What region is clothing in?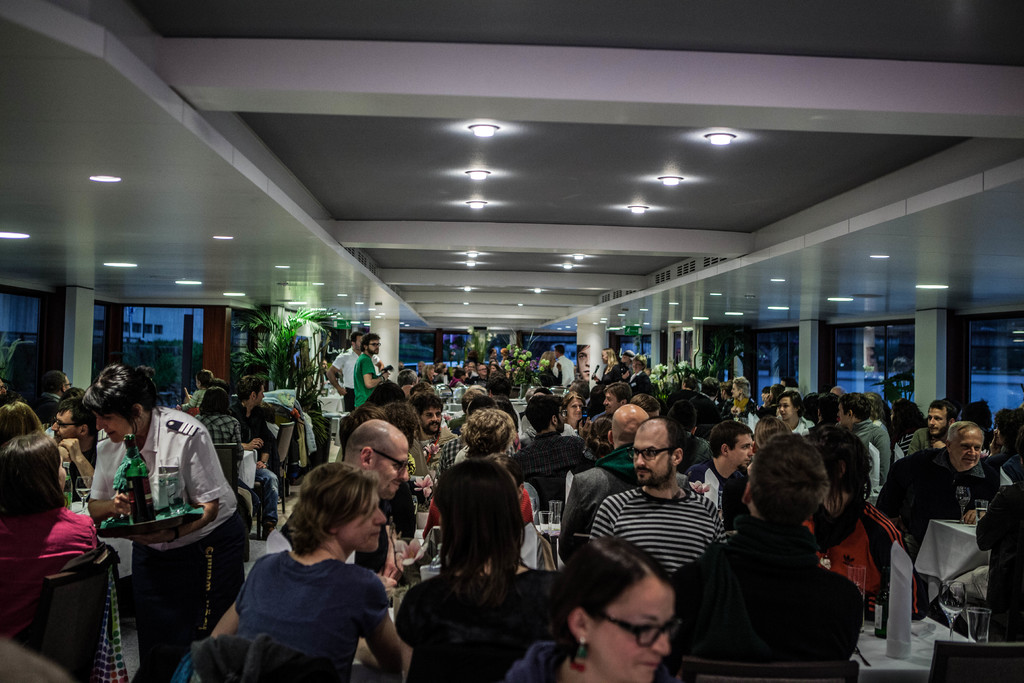
<box>630,369,658,400</box>.
